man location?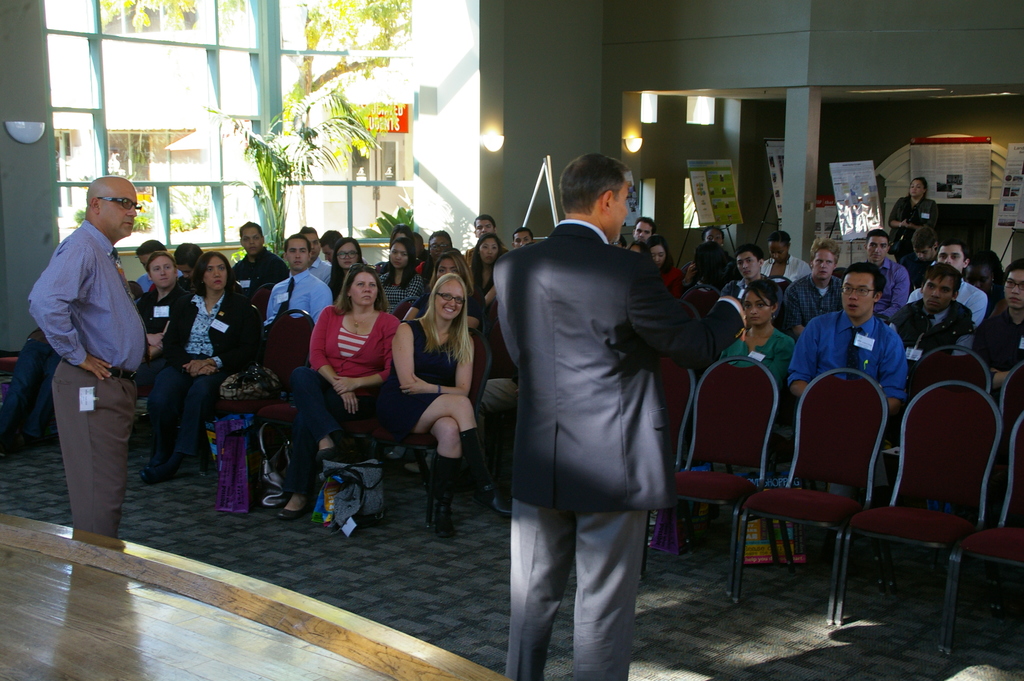
464, 213, 495, 263
